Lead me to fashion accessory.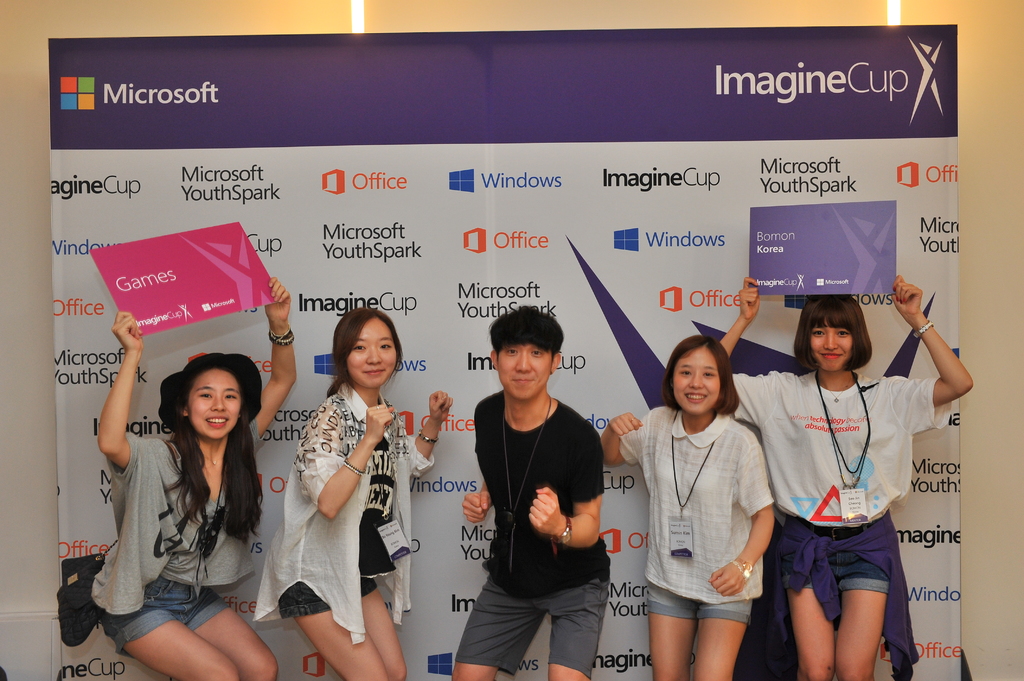
Lead to x1=504, y1=392, x2=554, y2=573.
